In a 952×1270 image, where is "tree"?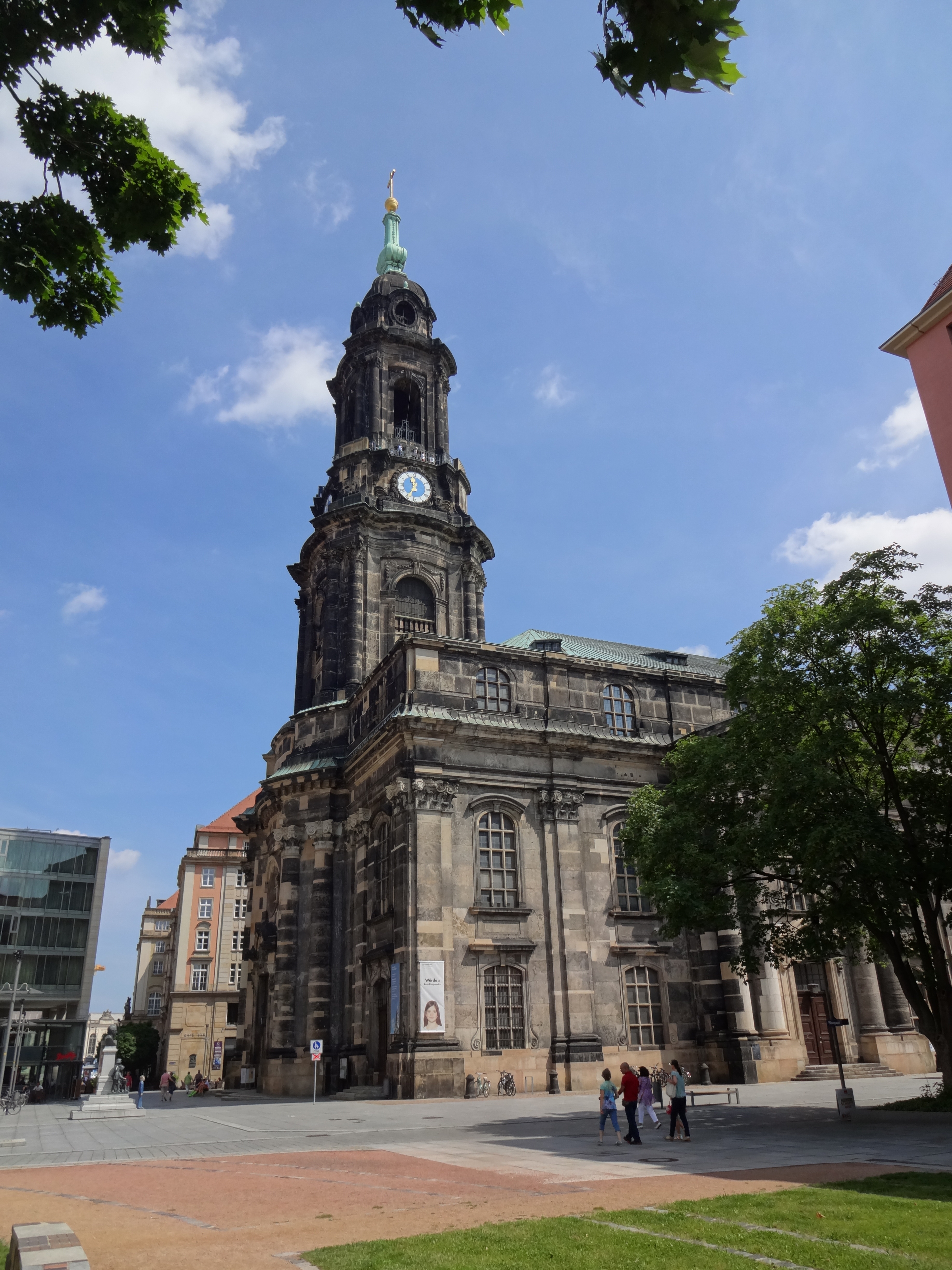
[156, 142, 241, 278].
